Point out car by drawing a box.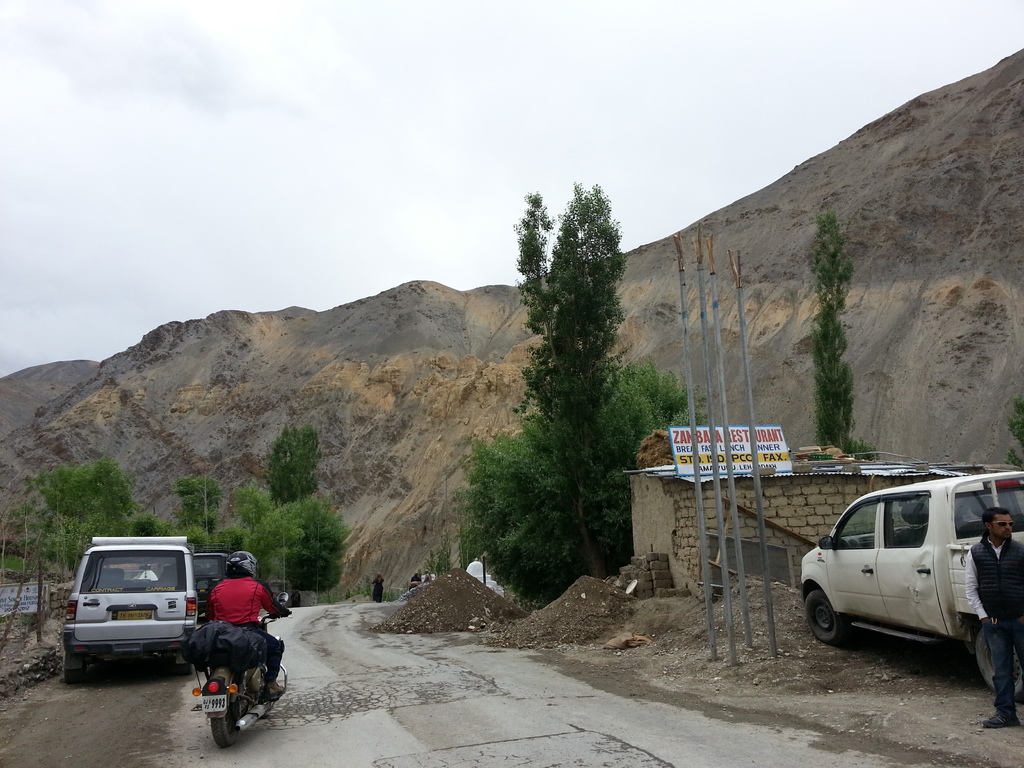
detection(58, 534, 196, 683).
